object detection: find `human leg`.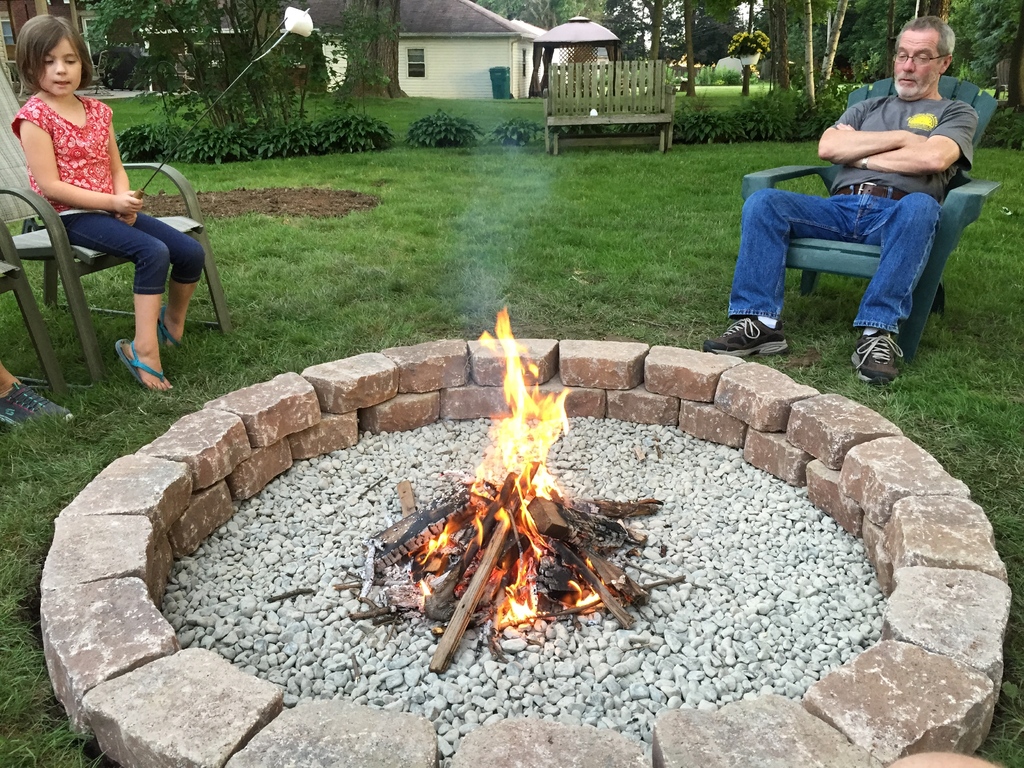
{"left": 0, "top": 355, "right": 71, "bottom": 425}.
